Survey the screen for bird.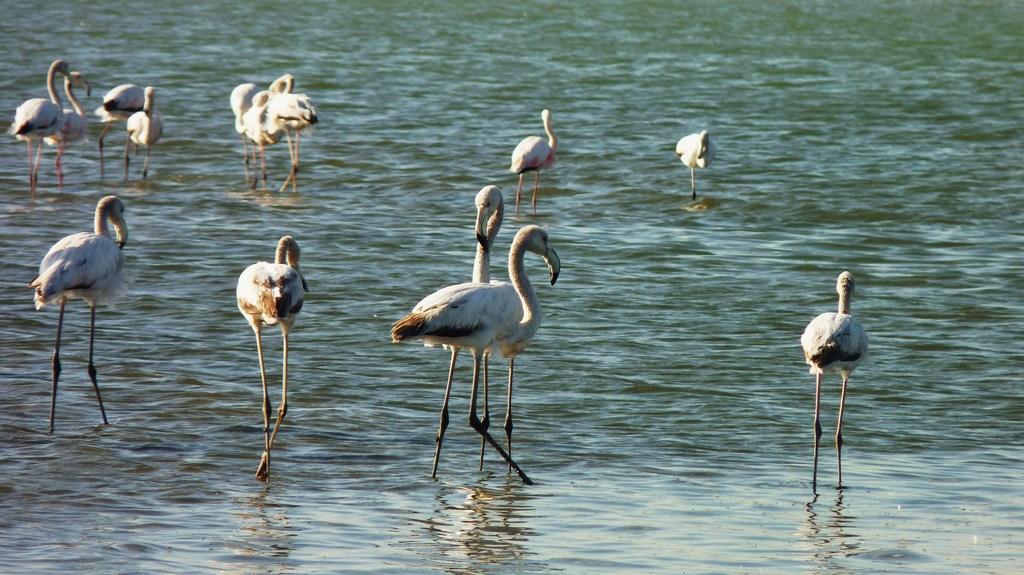
Survey found: {"x1": 232, "y1": 233, "x2": 310, "y2": 484}.
